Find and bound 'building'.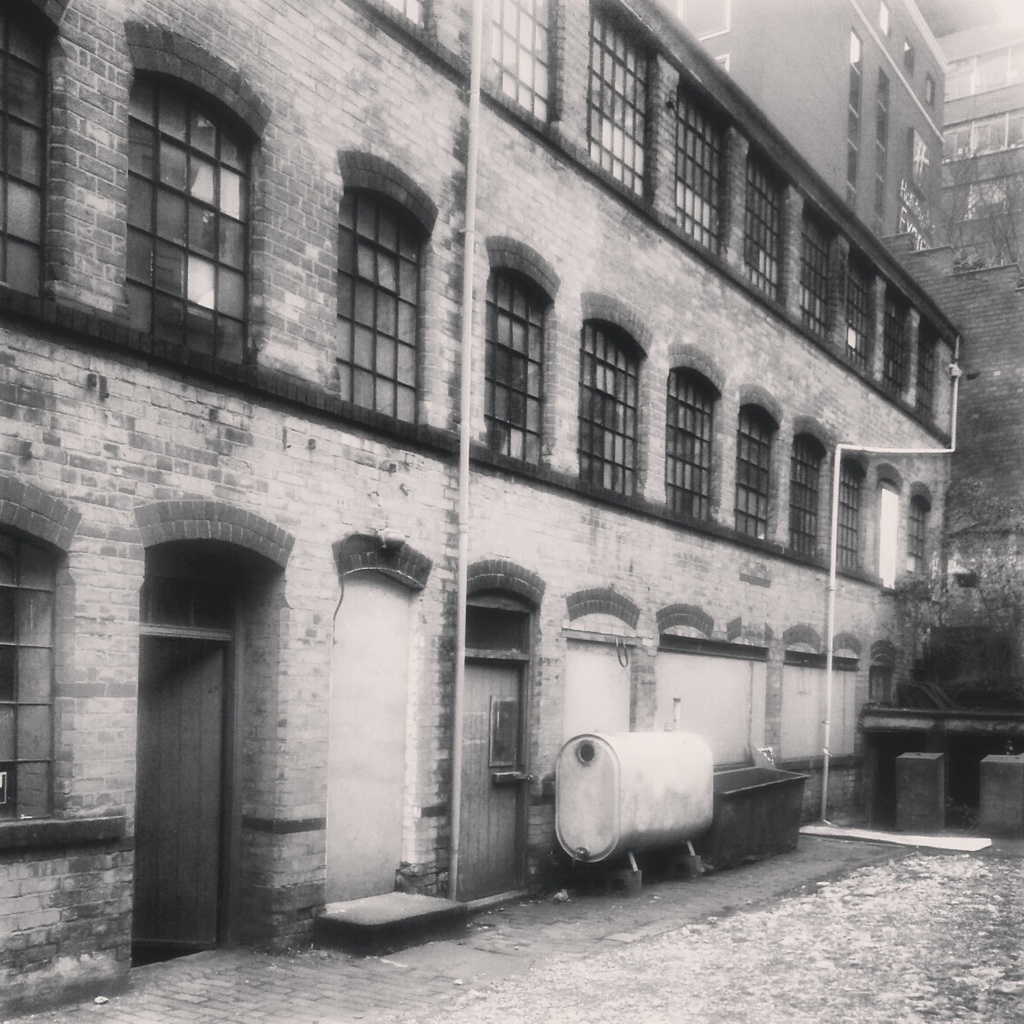
Bound: 0:0:1023:1020.
